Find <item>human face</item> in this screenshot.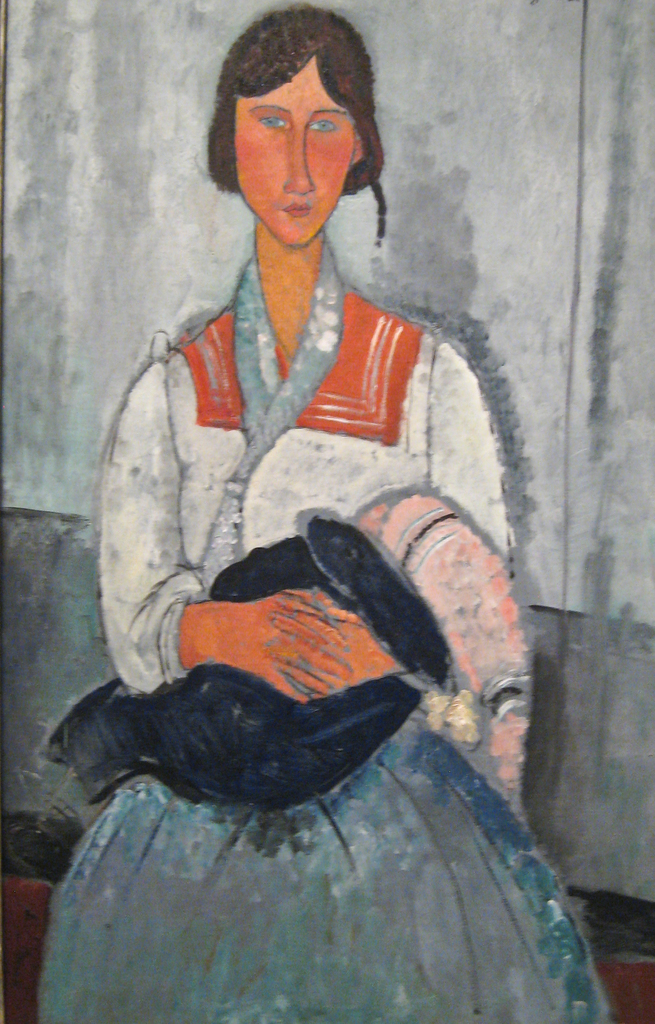
The bounding box for <item>human face</item> is (234, 53, 359, 245).
